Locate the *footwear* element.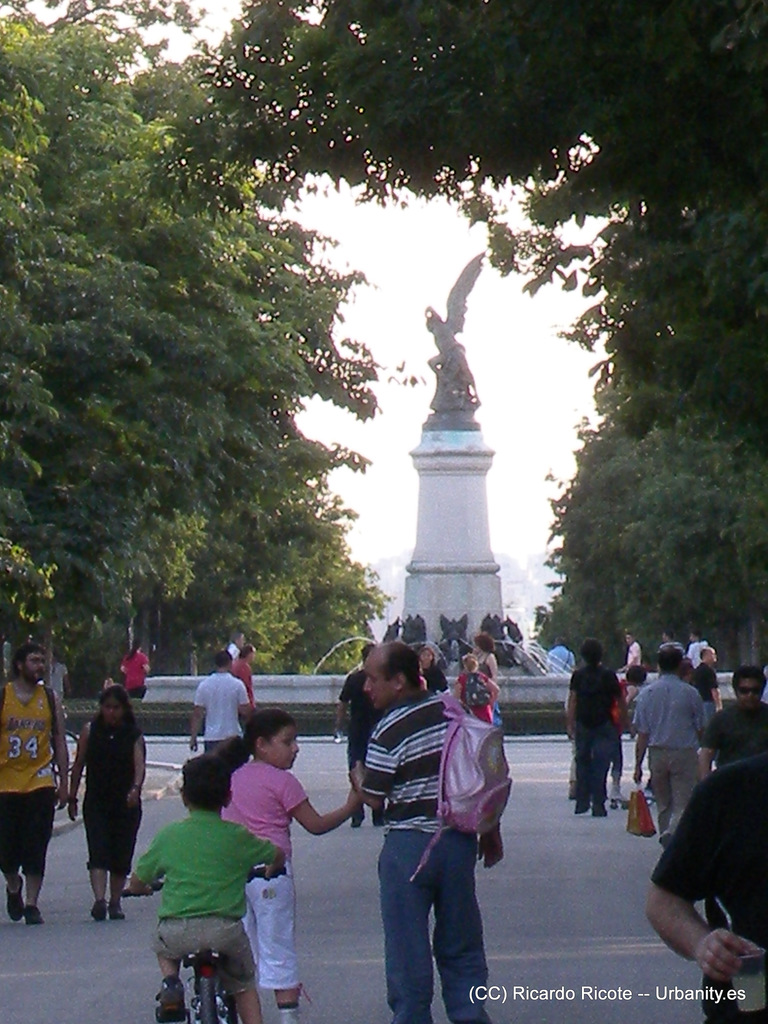
Element bbox: 29:906:45:925.
